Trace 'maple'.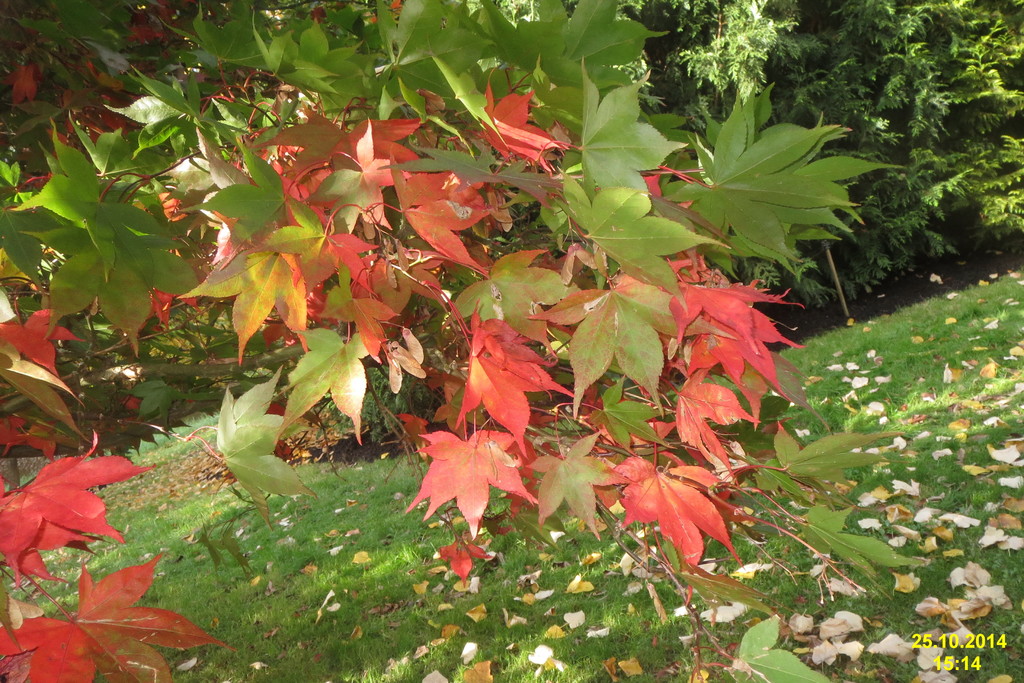
Traced to 647,4,927,333.
